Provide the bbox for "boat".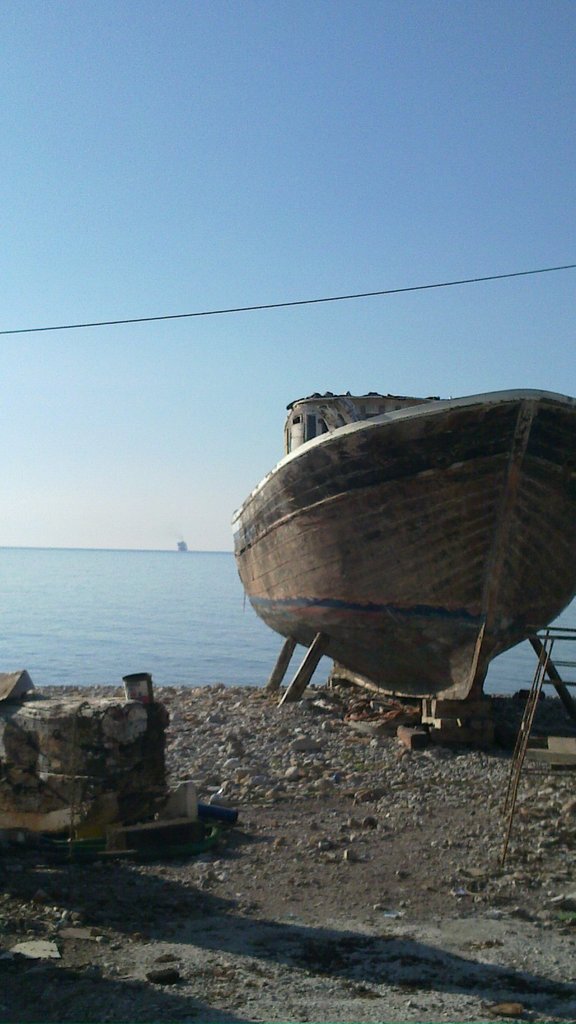
<box>205,334,575,730</box>.
